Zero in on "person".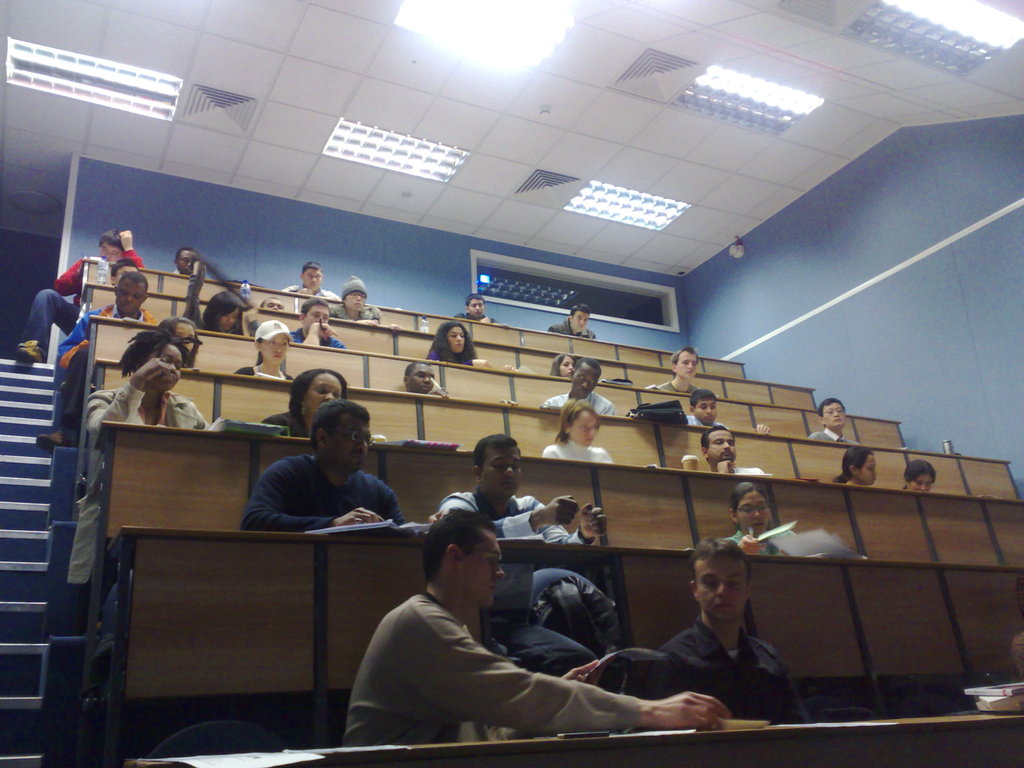
Zeroed in: 804,396,861,449.
